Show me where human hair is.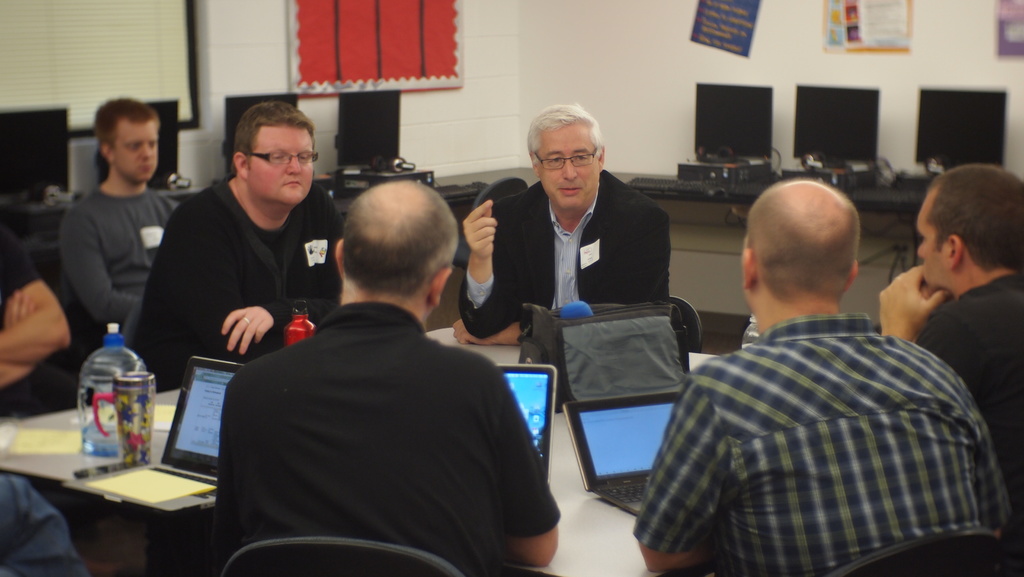
human hair is at 328, 175, 455, 309.
